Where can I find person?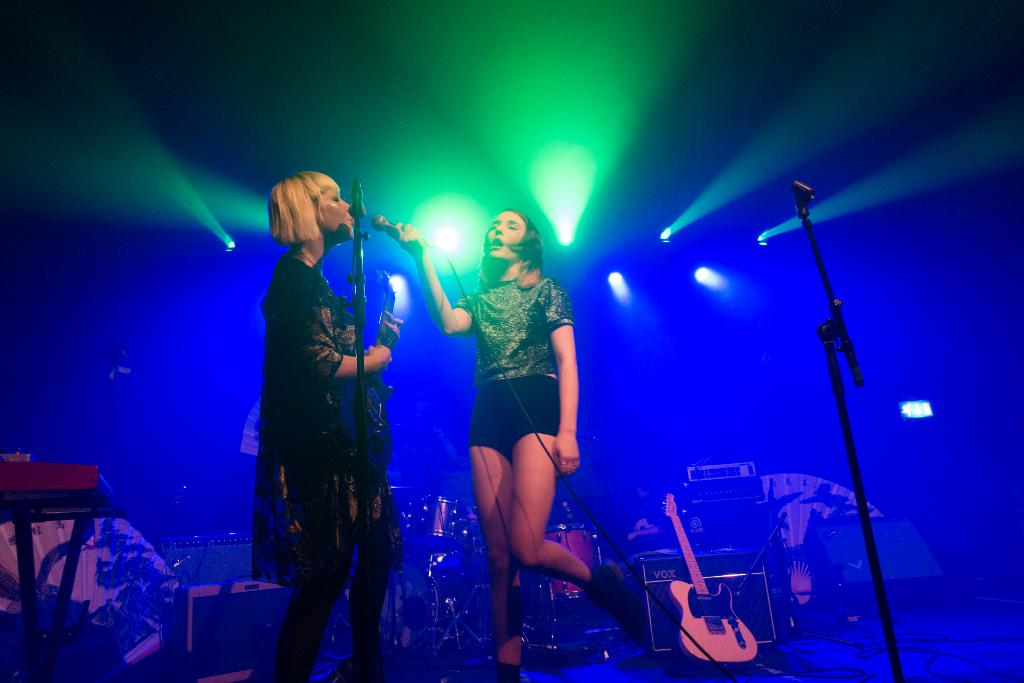
You can find it at locate(236, 161, 406, 676).
